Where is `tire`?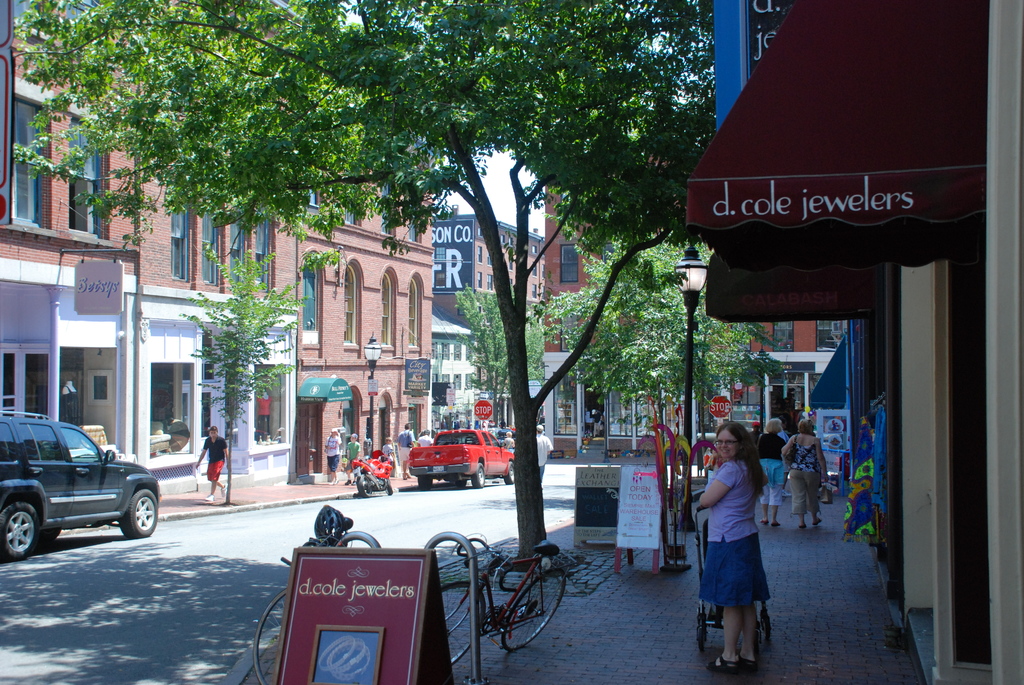
detection(504, 462, 515, 484).
